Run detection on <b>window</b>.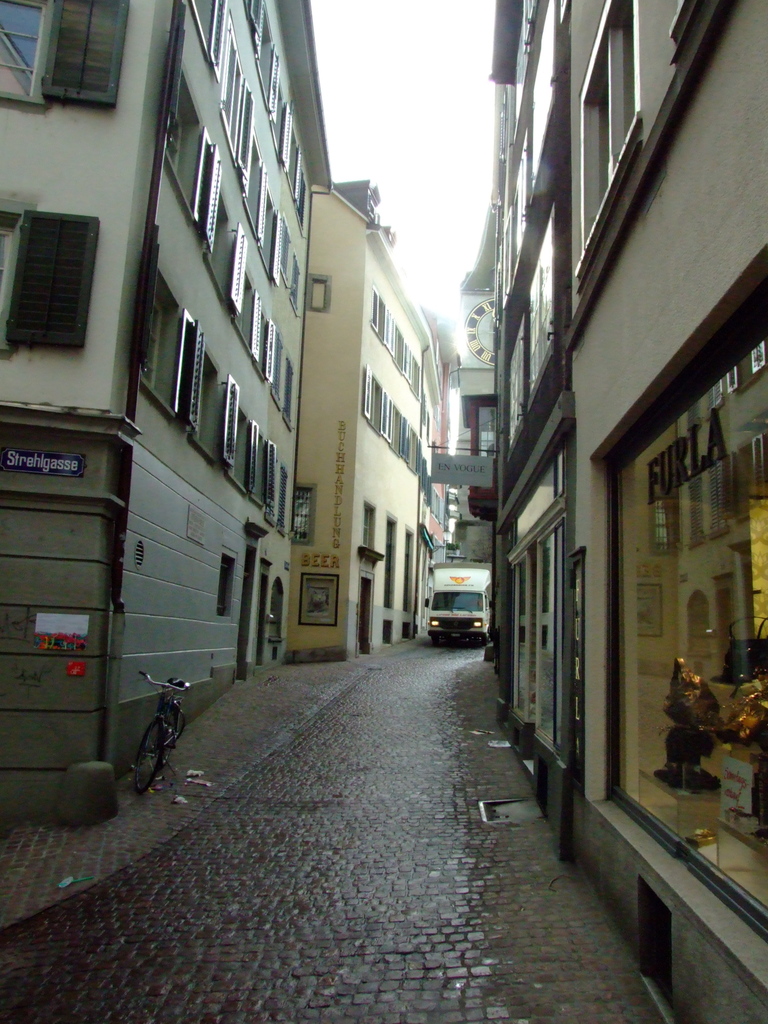
Result: x1=0, y1=0, x2=60, y2=106.
